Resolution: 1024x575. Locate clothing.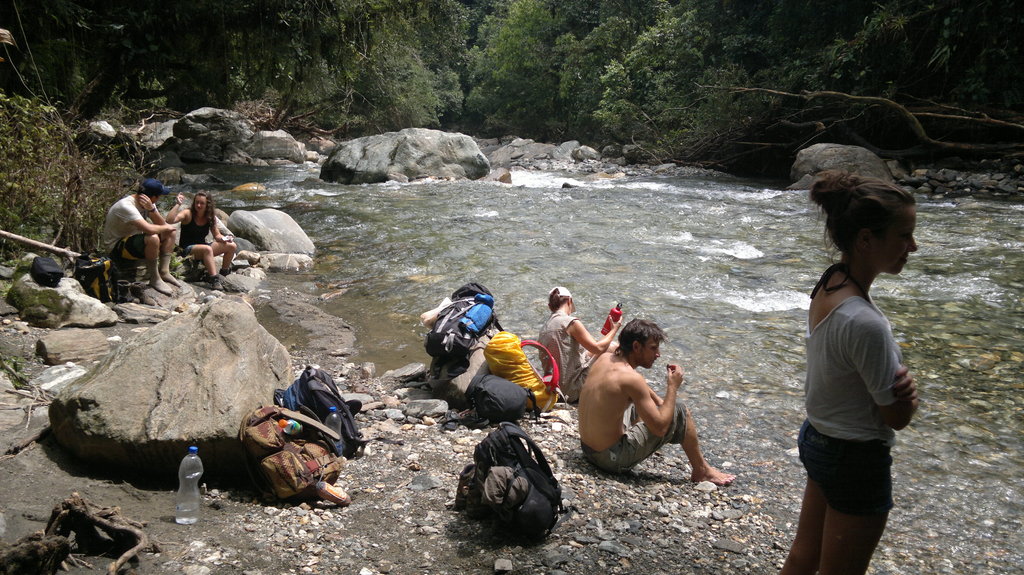
[x1=99, y1=193, x2=157, y2=262].
